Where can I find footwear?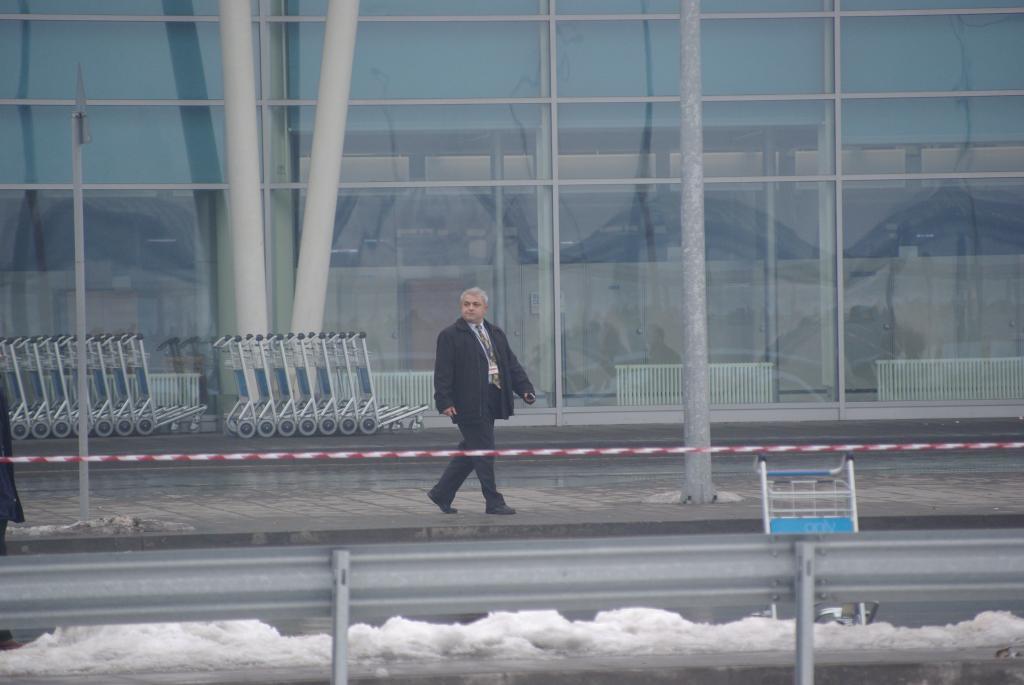
You can find it at [x1=429, y1=491, x2=457, y2=515].
